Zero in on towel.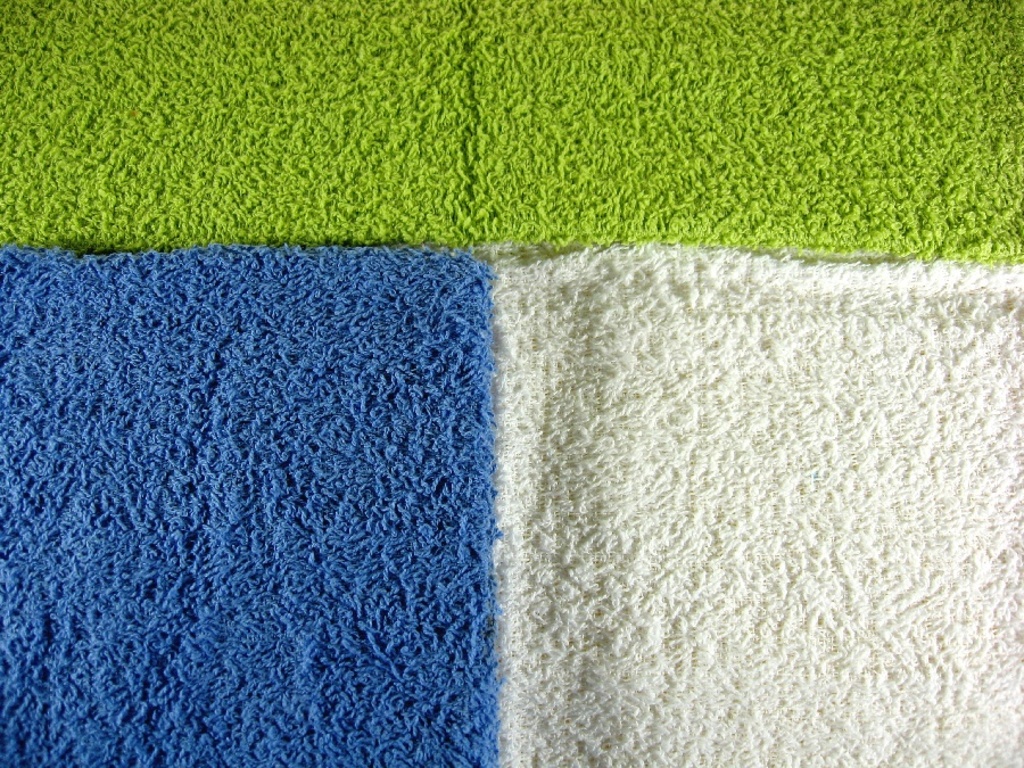
Zeroed in: (left=499, top=238, right=1023, bottom=767).
